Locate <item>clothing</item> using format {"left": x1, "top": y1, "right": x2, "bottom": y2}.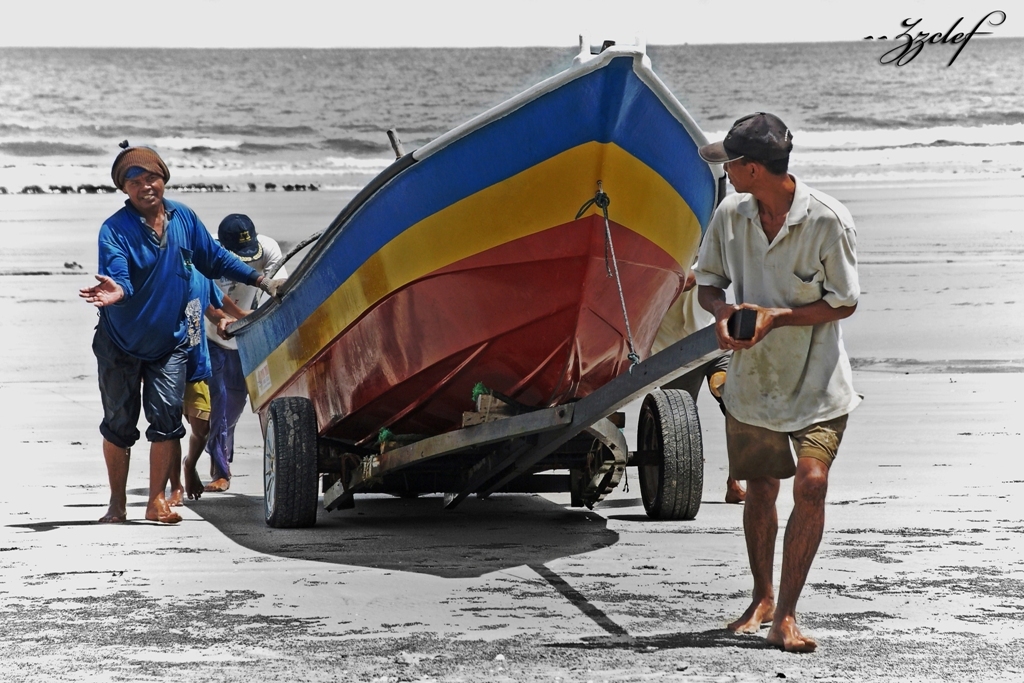
{"left": 200, "top": 232, "right": 287, "bottom": 473}.
